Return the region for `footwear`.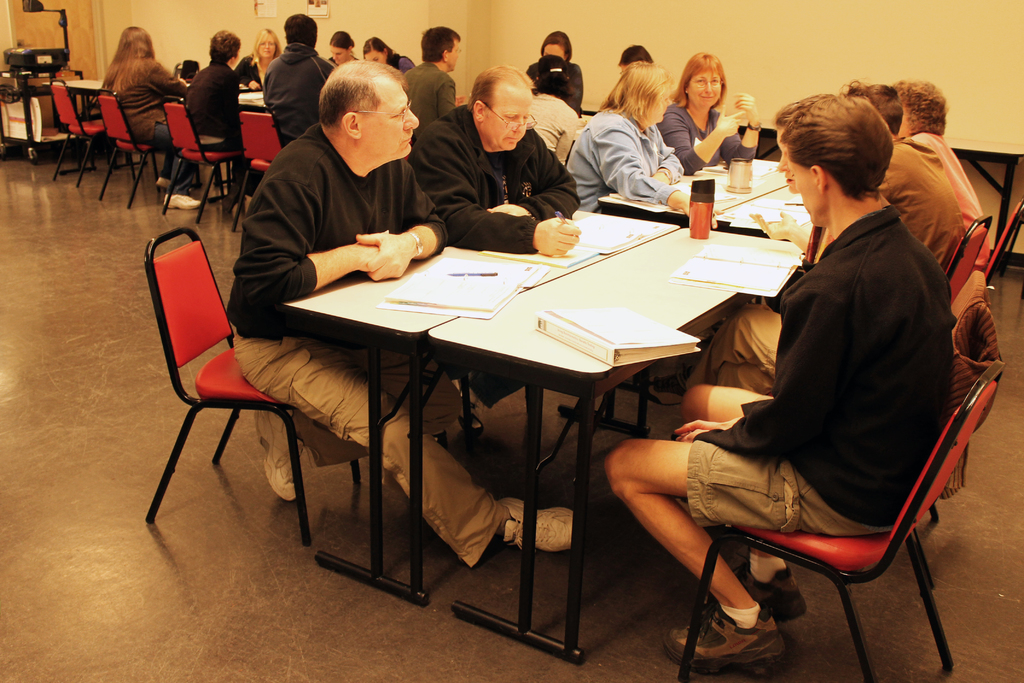
(250, 408, 299, 505).
